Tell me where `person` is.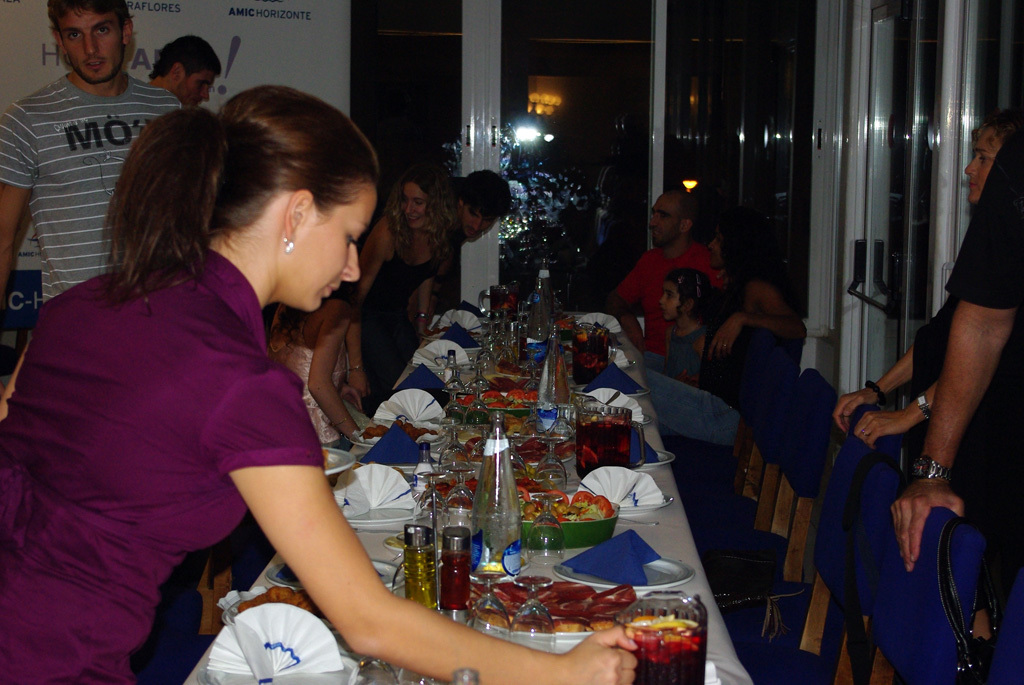
`person` is at 631:218:808:453.
